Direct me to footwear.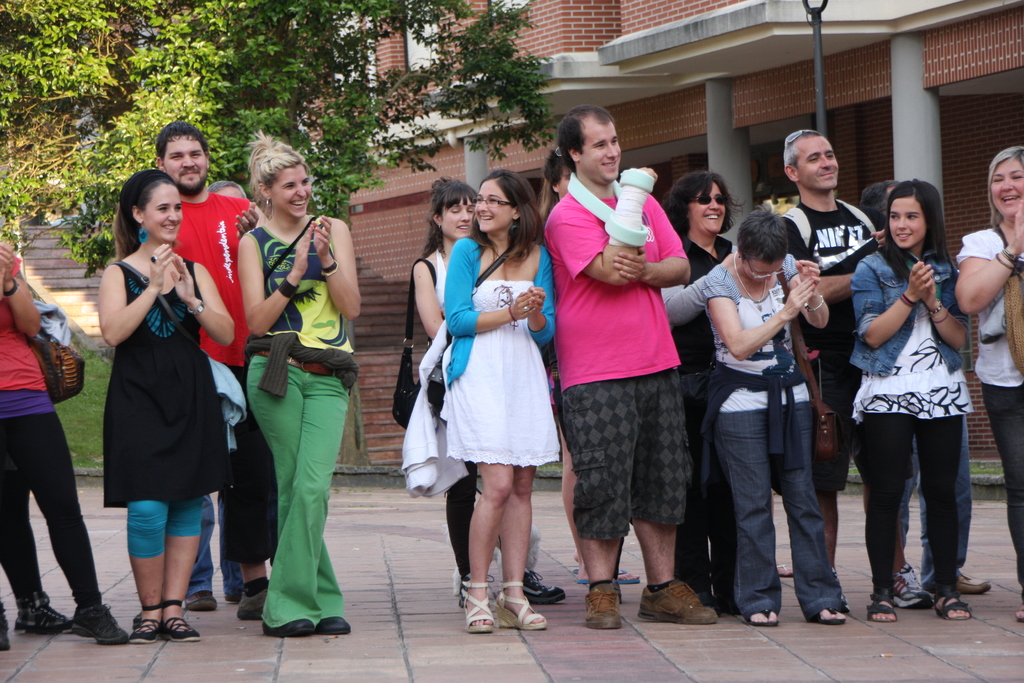
Direction: 892:563:929:610.
